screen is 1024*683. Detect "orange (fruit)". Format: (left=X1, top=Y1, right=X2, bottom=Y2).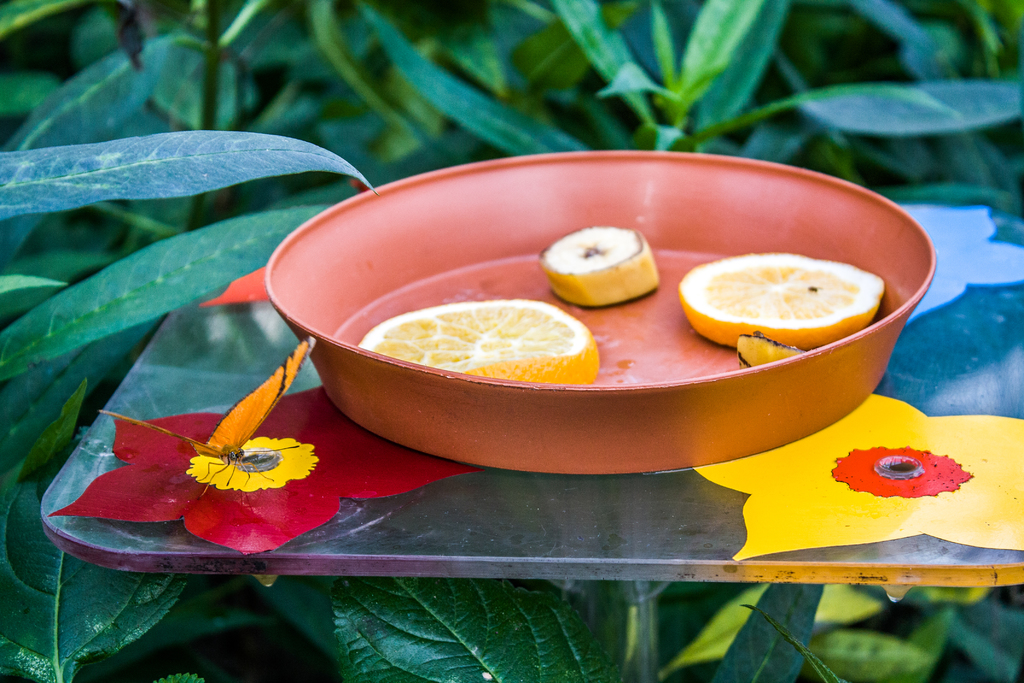
(left=672, top=252, right=888, bottom=330).
